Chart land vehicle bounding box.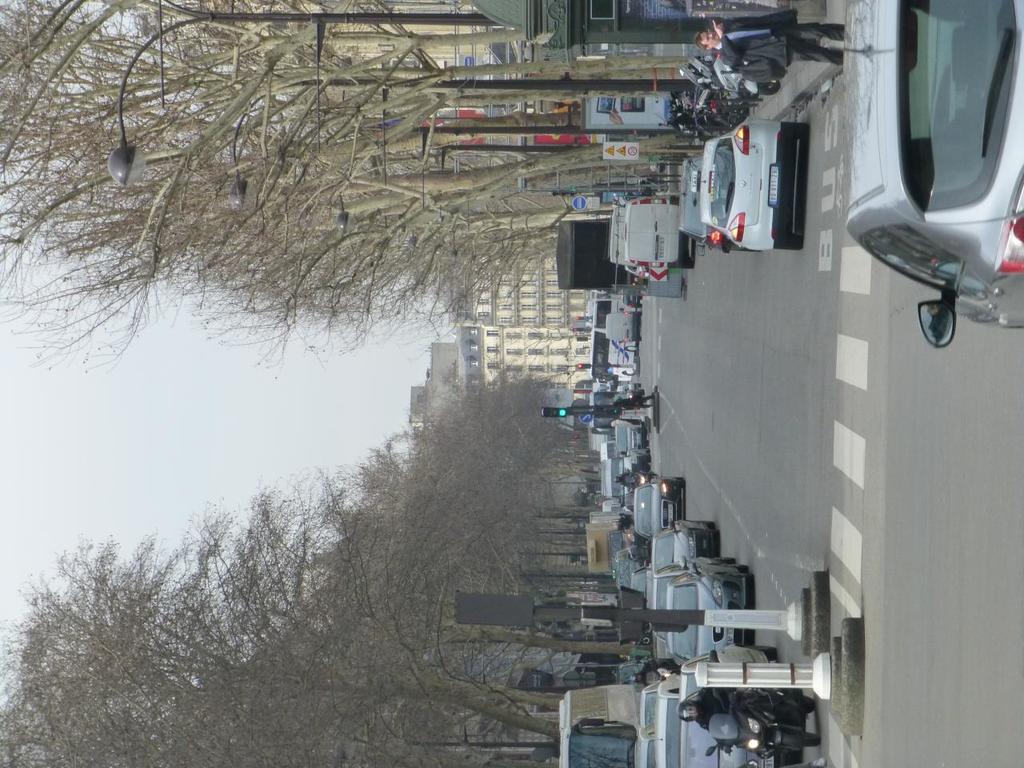
Charted: 588, 390, 640, 436.
